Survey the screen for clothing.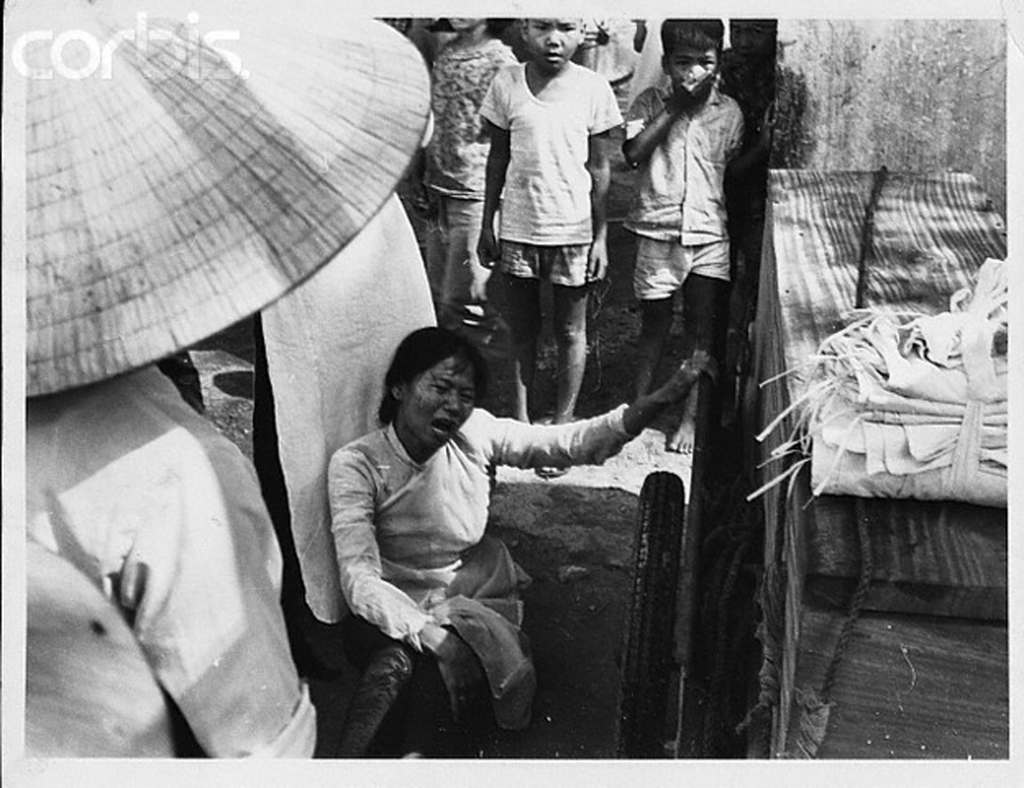
Survey found: (left=410, top=35, right=520, bottom=312).
